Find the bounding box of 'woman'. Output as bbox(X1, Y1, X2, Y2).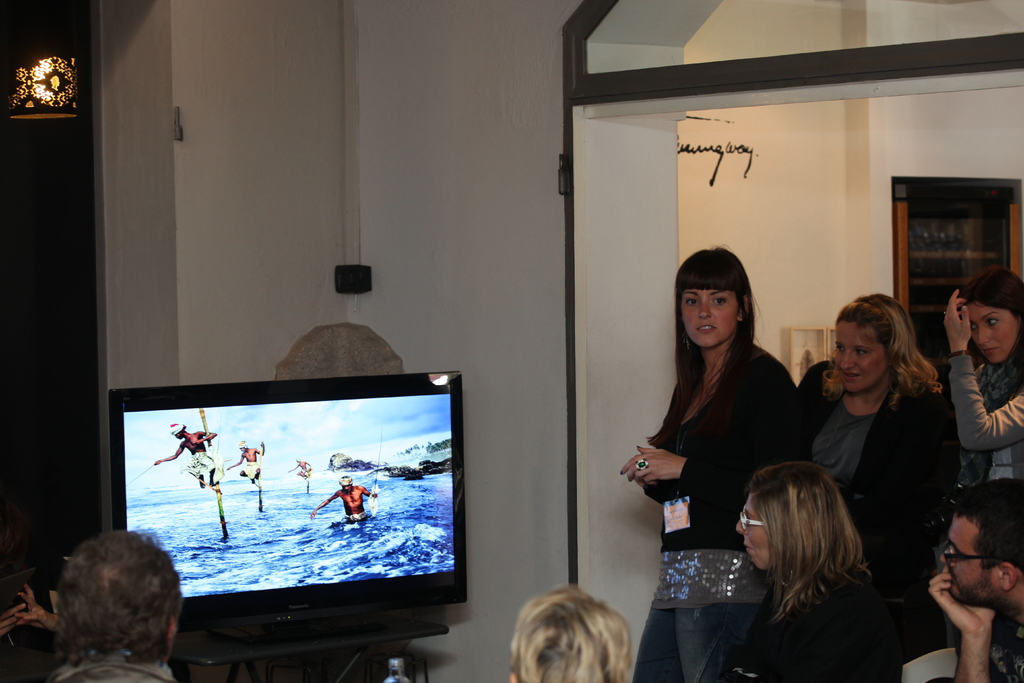
bbox(619, 245, 810, 682).
